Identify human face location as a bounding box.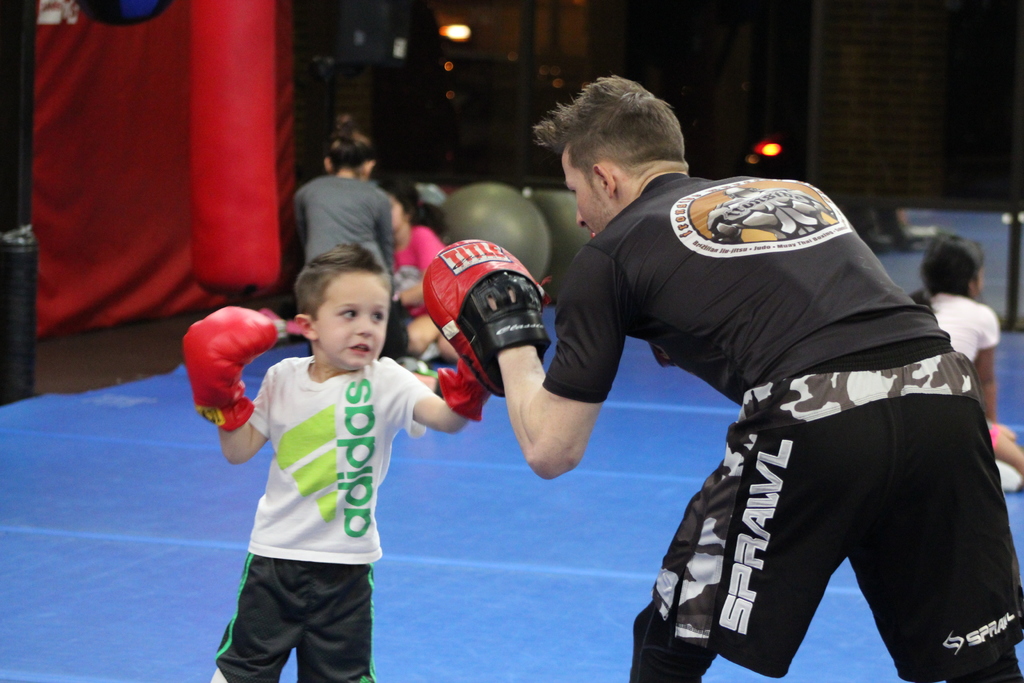
319 267 390 370.
